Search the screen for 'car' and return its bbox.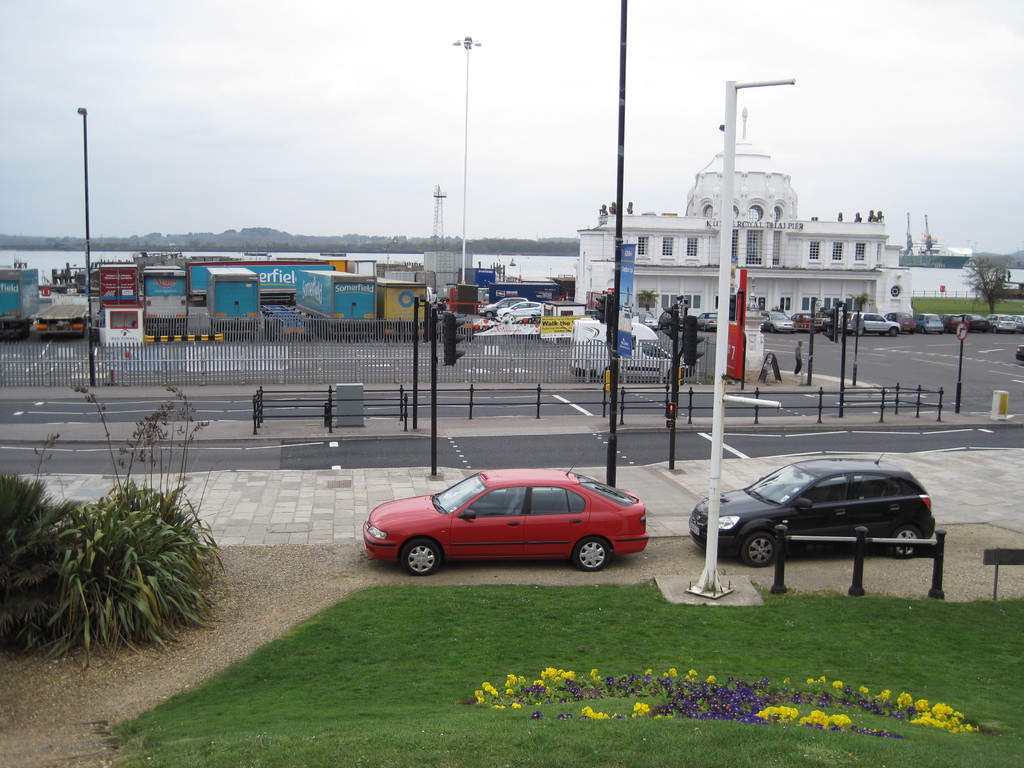
Found: region(364, 470, 648, 579).
